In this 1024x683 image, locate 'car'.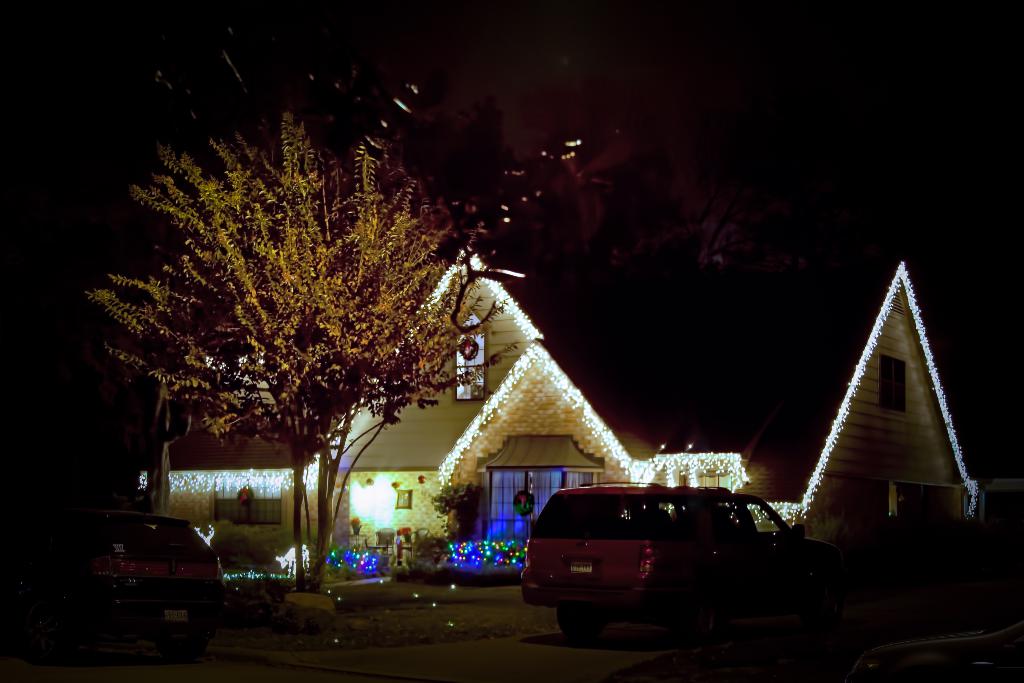
Bounding box: x1=67, y1=511, x2=230, y2=650.
